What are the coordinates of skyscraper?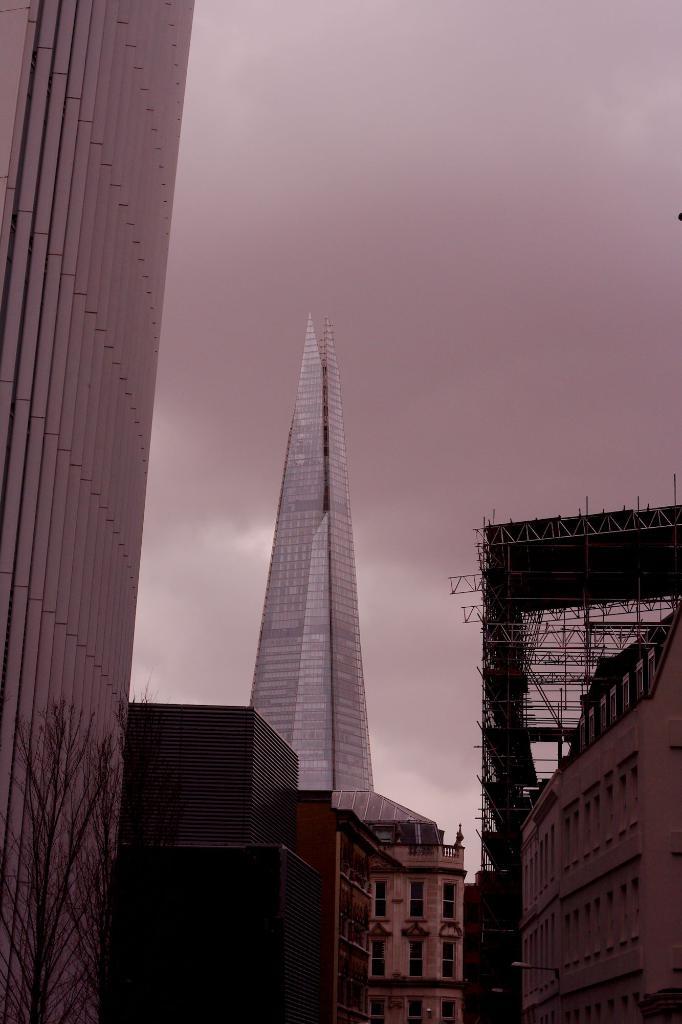
(0,0,196,1023).
